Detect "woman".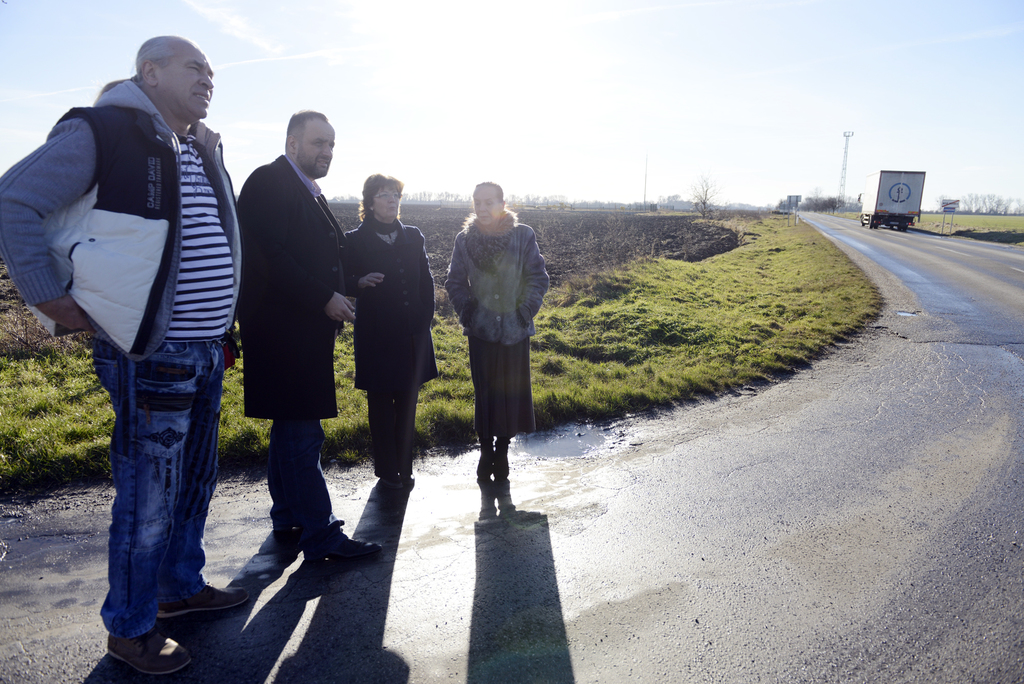
Detected at Rect(442, 187, 551, 510).
